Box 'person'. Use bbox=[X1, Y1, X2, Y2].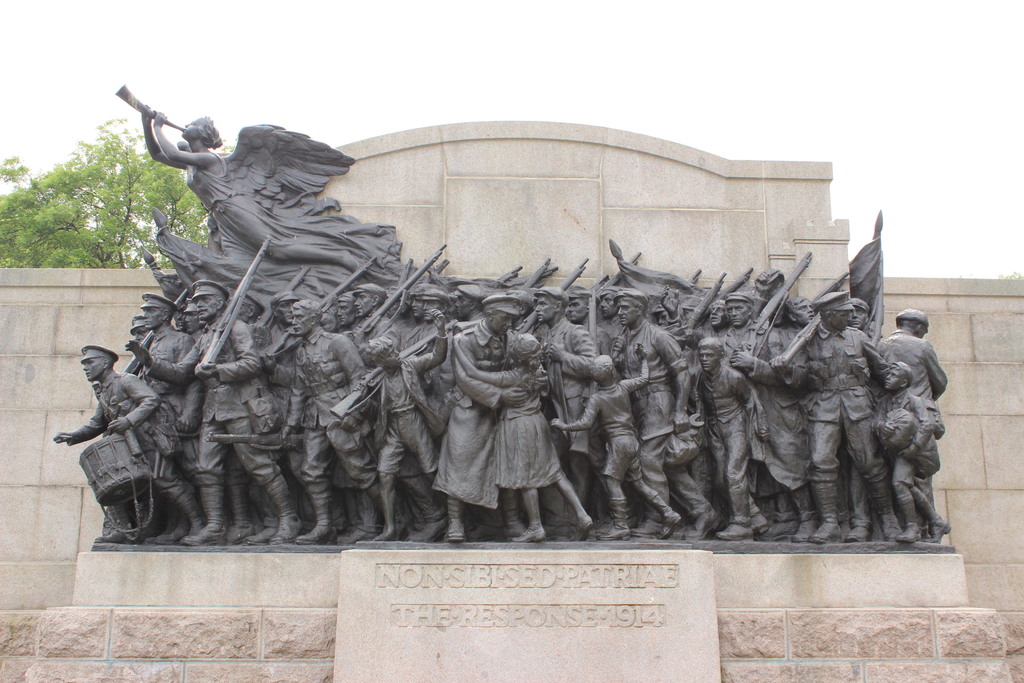
bbox=[767, 290, 900, 537].
